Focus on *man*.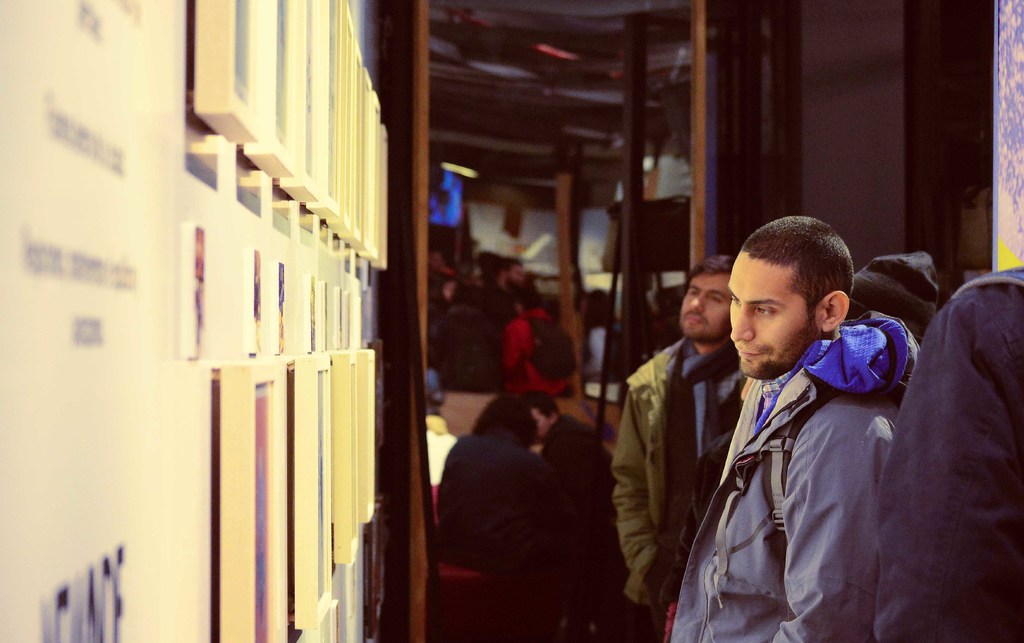
Focused at 439/281/486/316.
